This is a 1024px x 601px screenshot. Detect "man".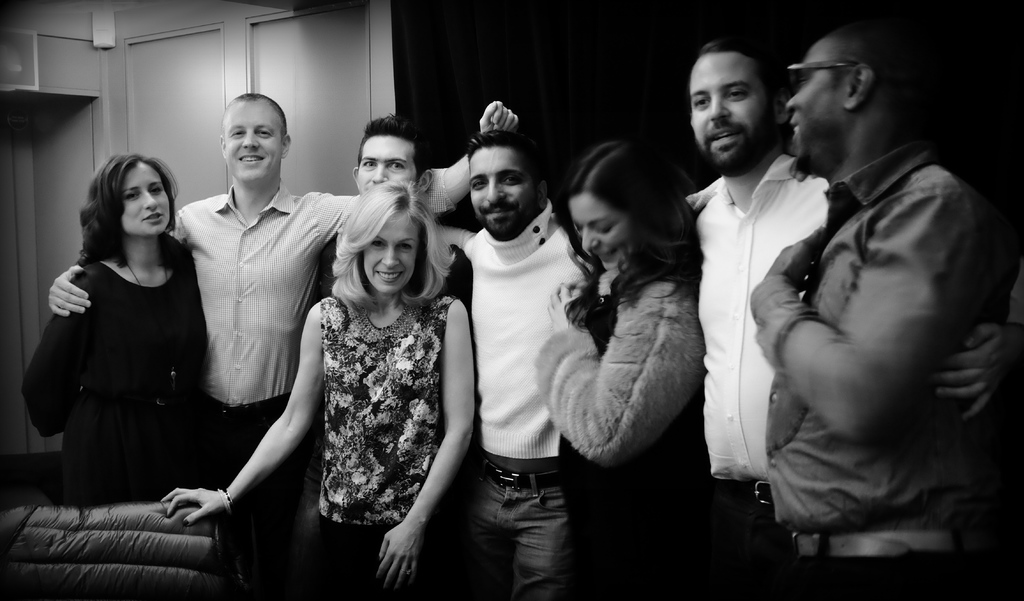
690, 47, 1023, 600.
